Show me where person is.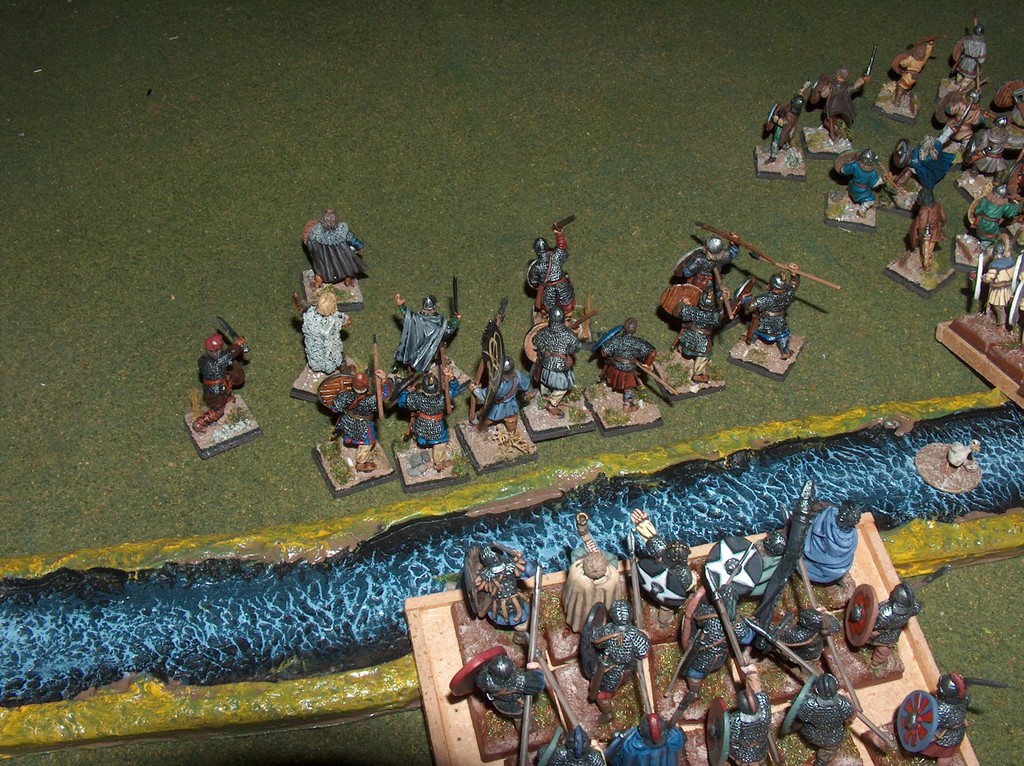
person is at (left=306, top=209, right=371, bottom=287).
